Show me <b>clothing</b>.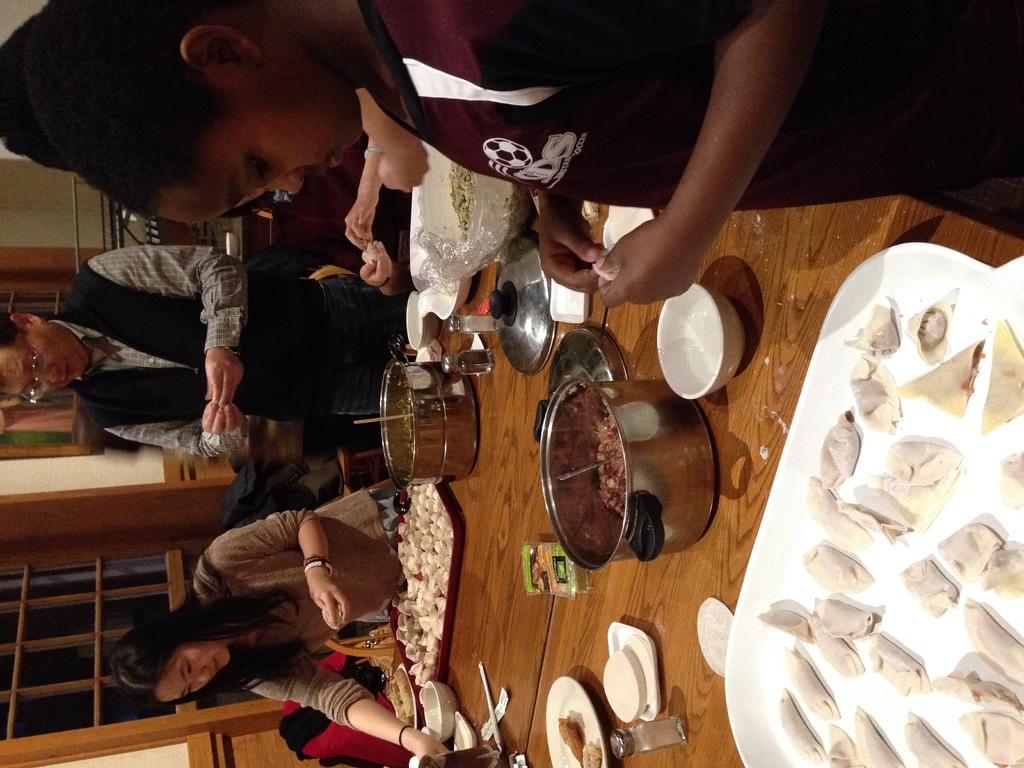
<b>clothing</b> is here: [361, 0, 1023, 244].
